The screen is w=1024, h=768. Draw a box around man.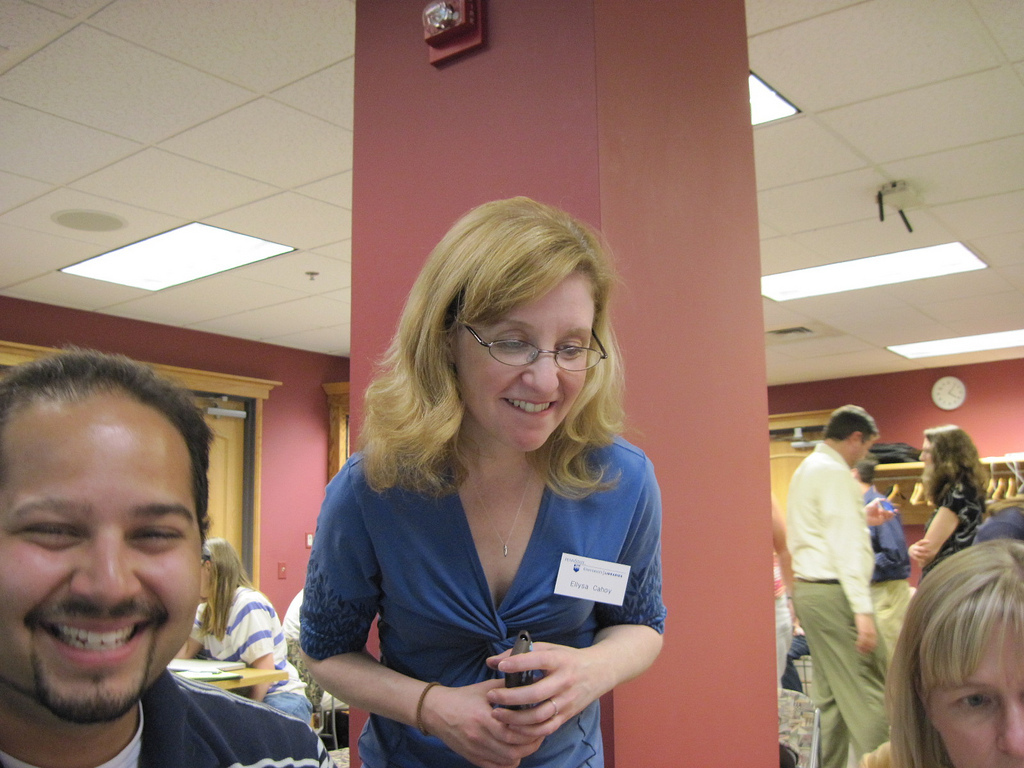
[0, 348, 336, 767].
